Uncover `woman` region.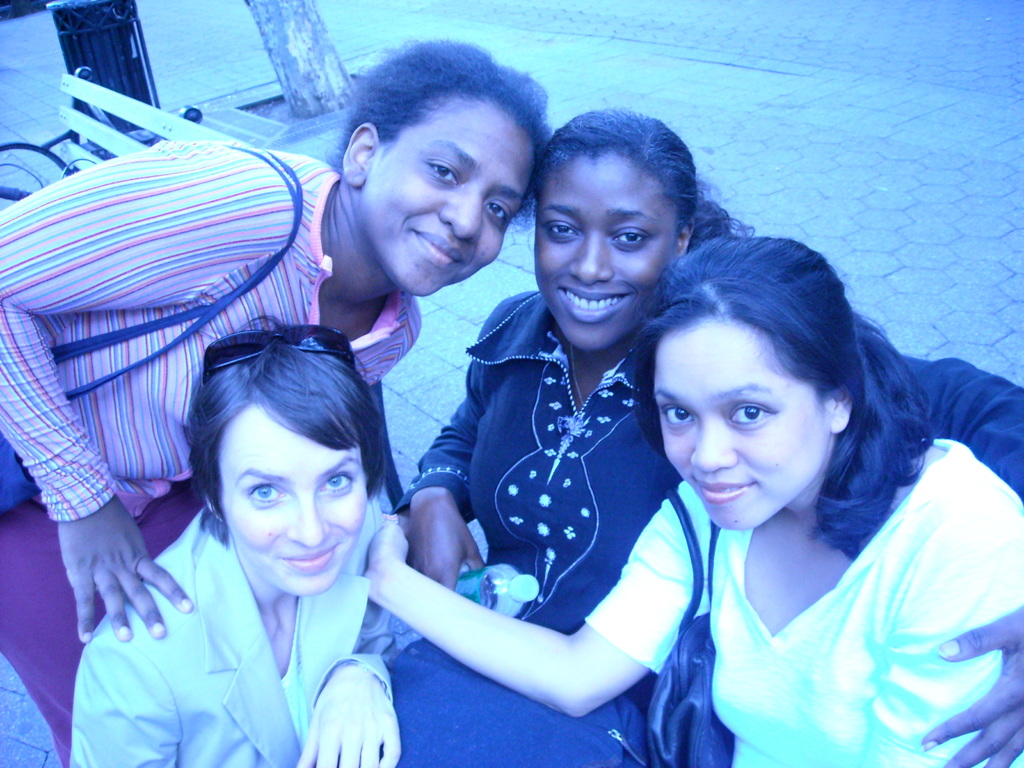
Uncovered: locate(0, 32, 554, 767).
